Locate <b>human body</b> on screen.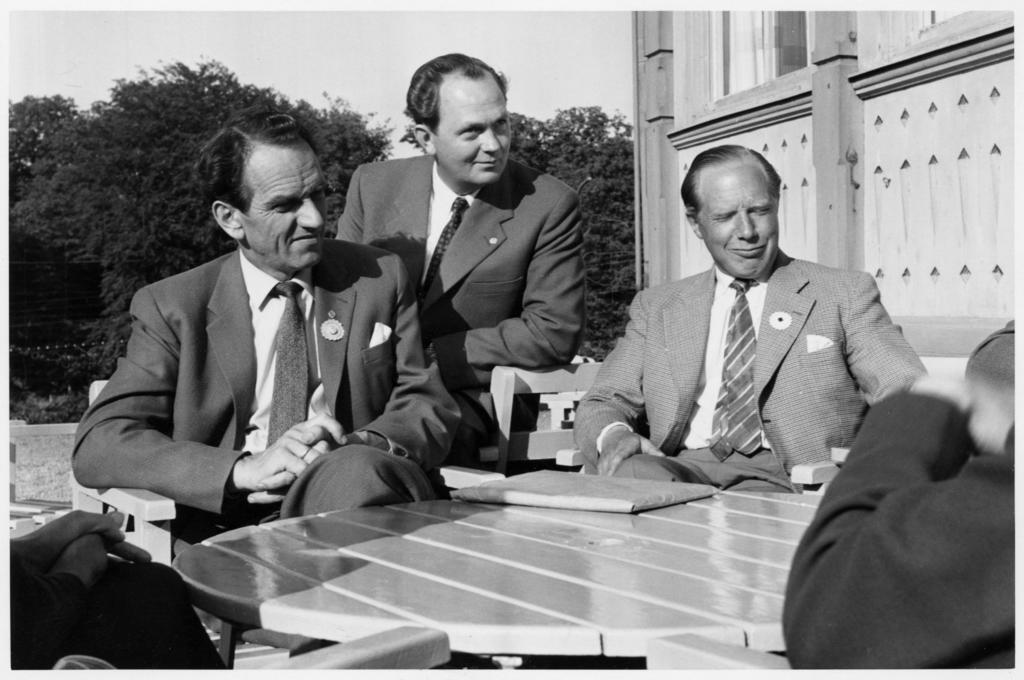
On screen at crop(782, 374, 1023, 675).
